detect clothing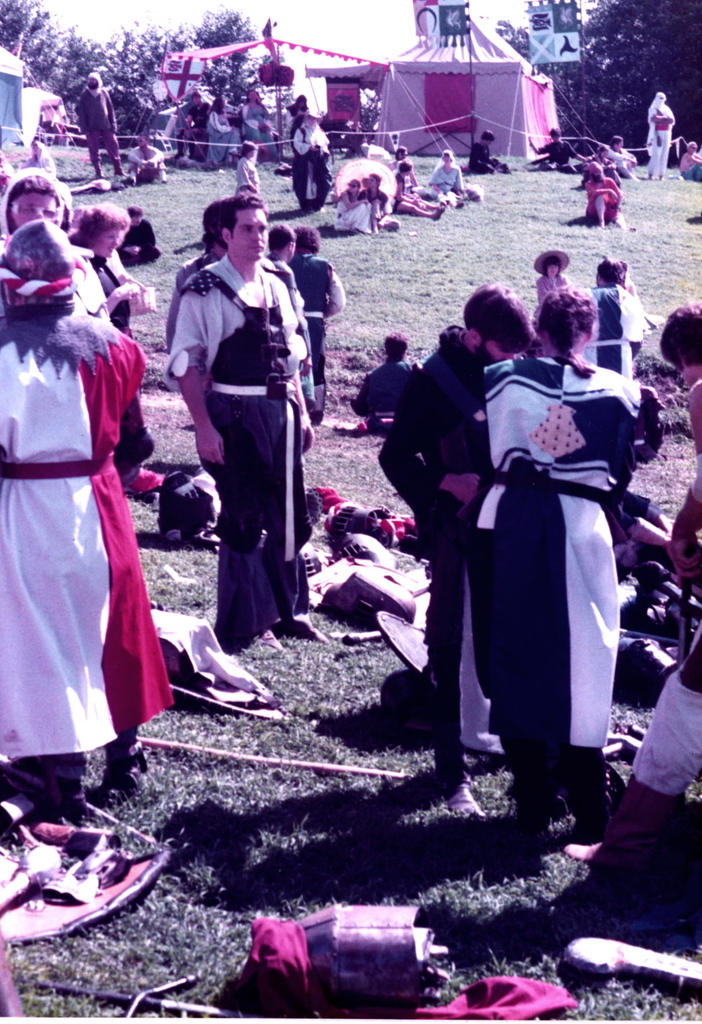
425:163:455:212
